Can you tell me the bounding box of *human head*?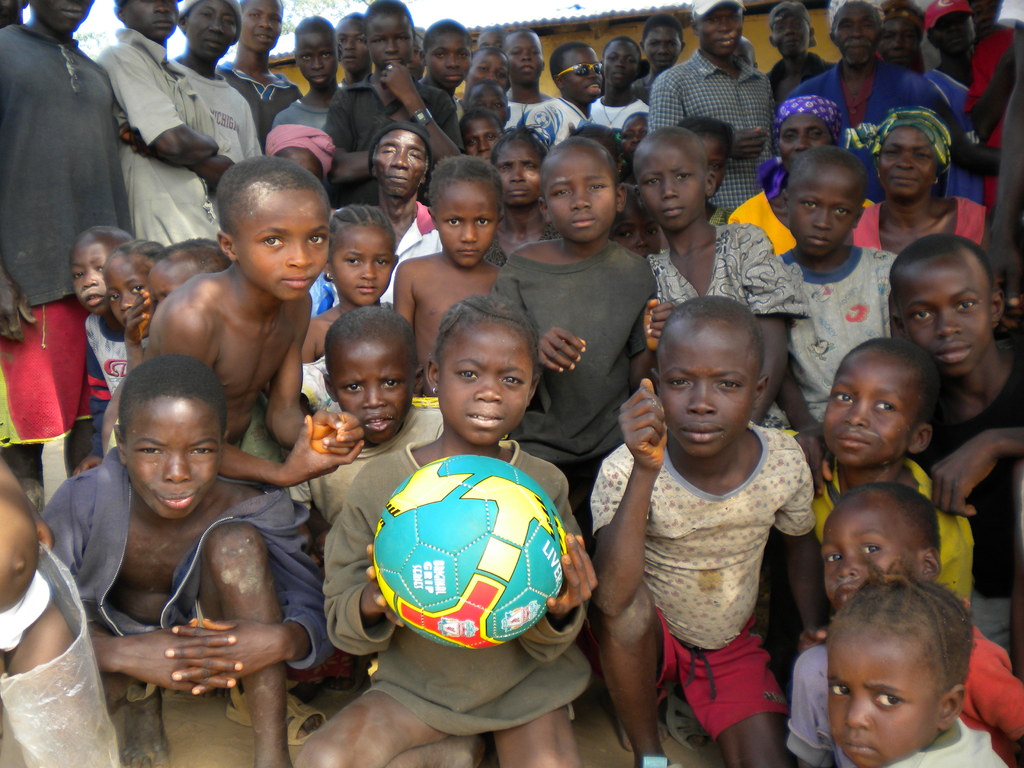
(239, 0, 287, 54).
